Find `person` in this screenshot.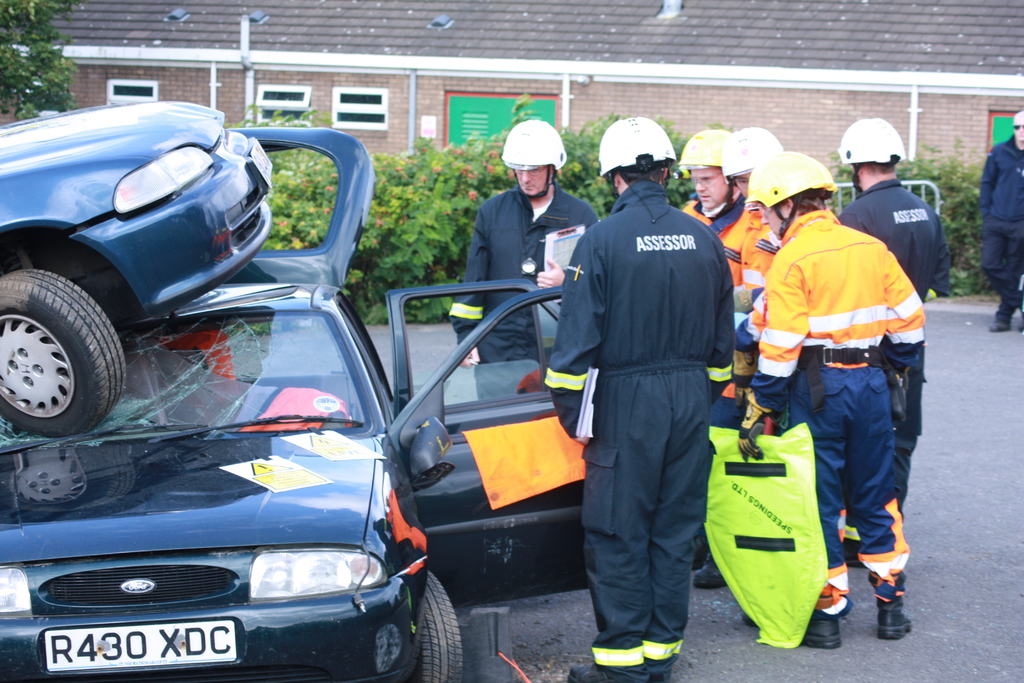
The bounding box for `person` is <box>770,139,925,659</box>.
